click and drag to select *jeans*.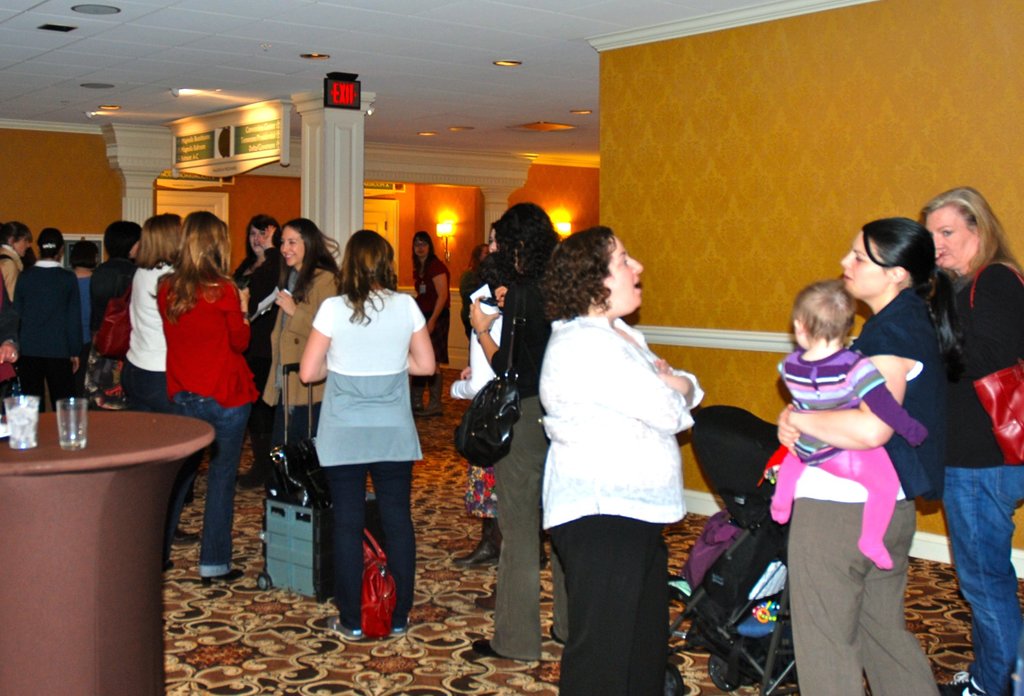
Selection: locate(173, 391, 250, 578).
